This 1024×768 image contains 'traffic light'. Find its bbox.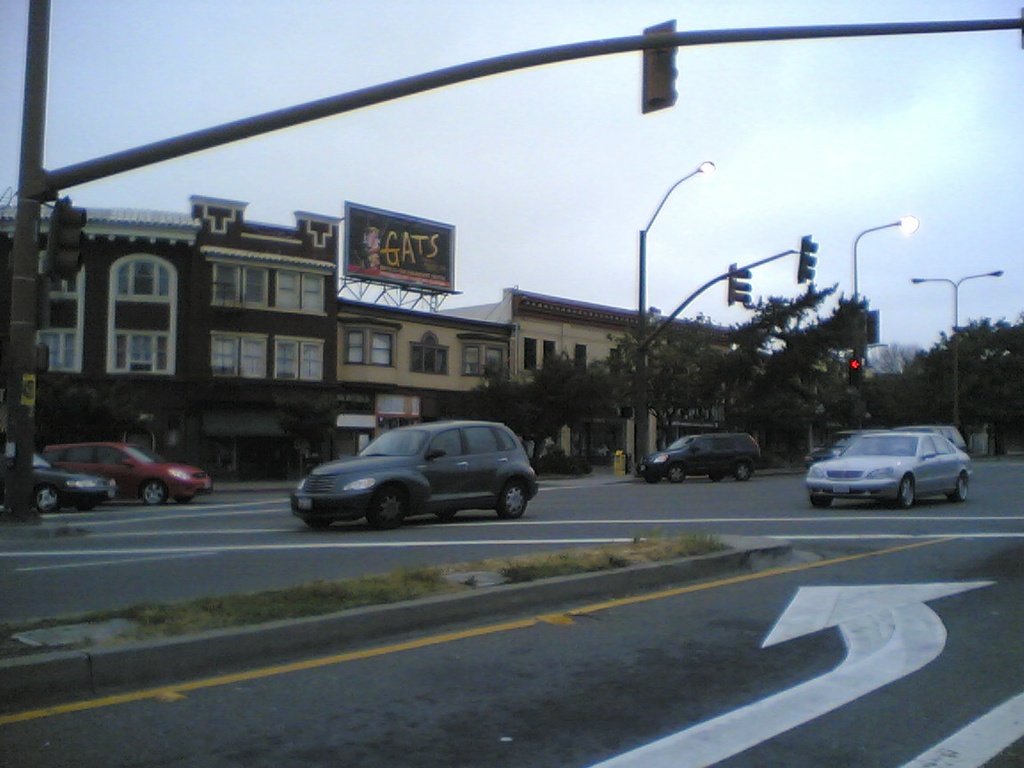
box(36, 345, 53, 380).
